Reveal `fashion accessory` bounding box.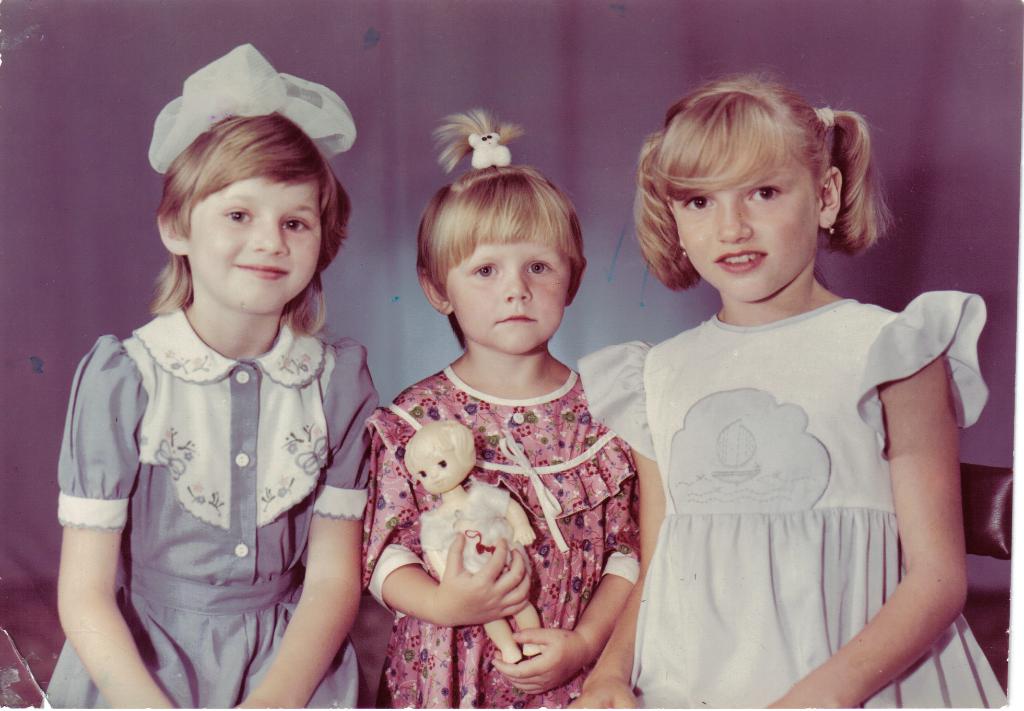
Revealed: left=680, top=248, right=689, bottom=259.
